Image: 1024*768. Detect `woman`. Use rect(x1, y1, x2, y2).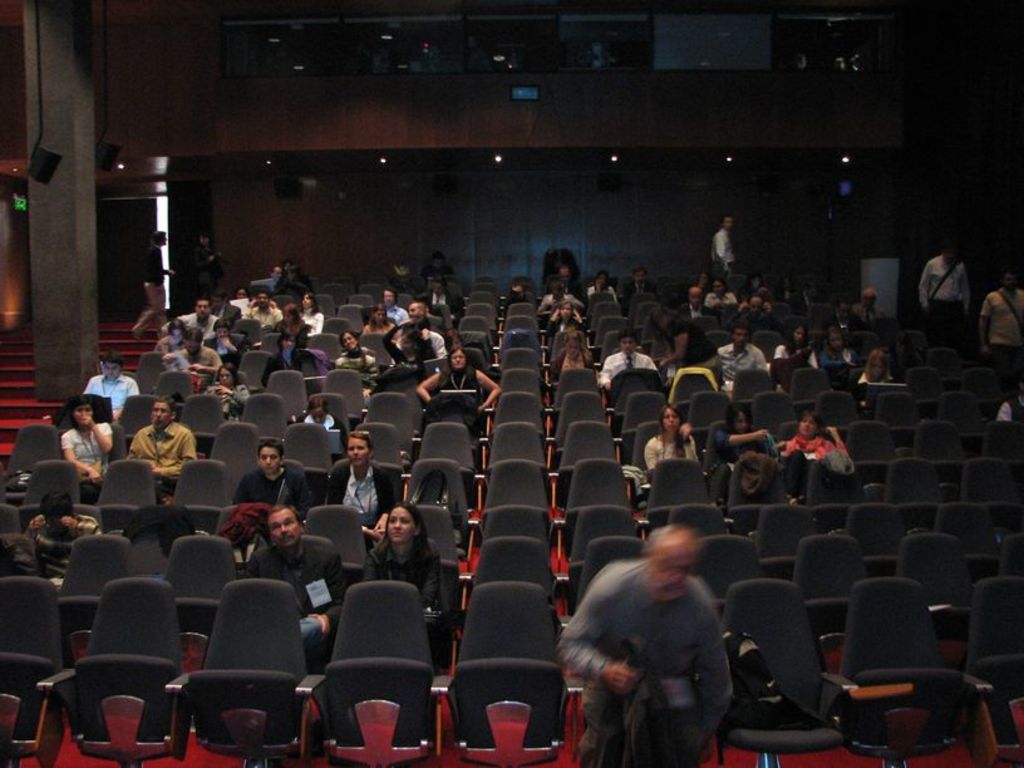
rect(269, 299, 307, 339).
